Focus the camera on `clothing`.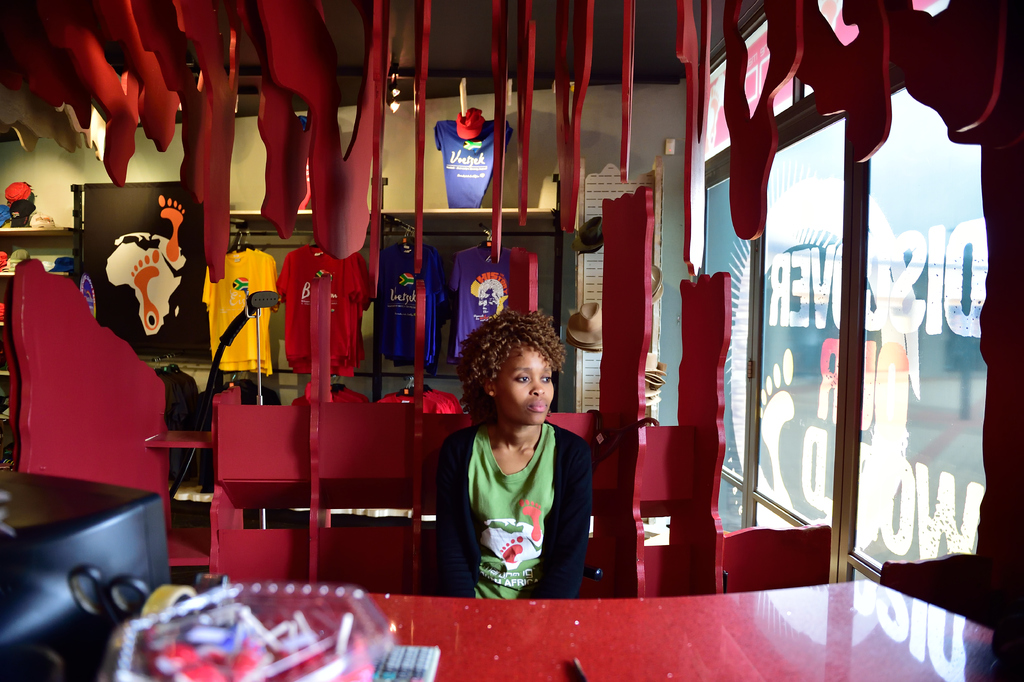
Focus region: select_region(451, 238, 511, 356).
